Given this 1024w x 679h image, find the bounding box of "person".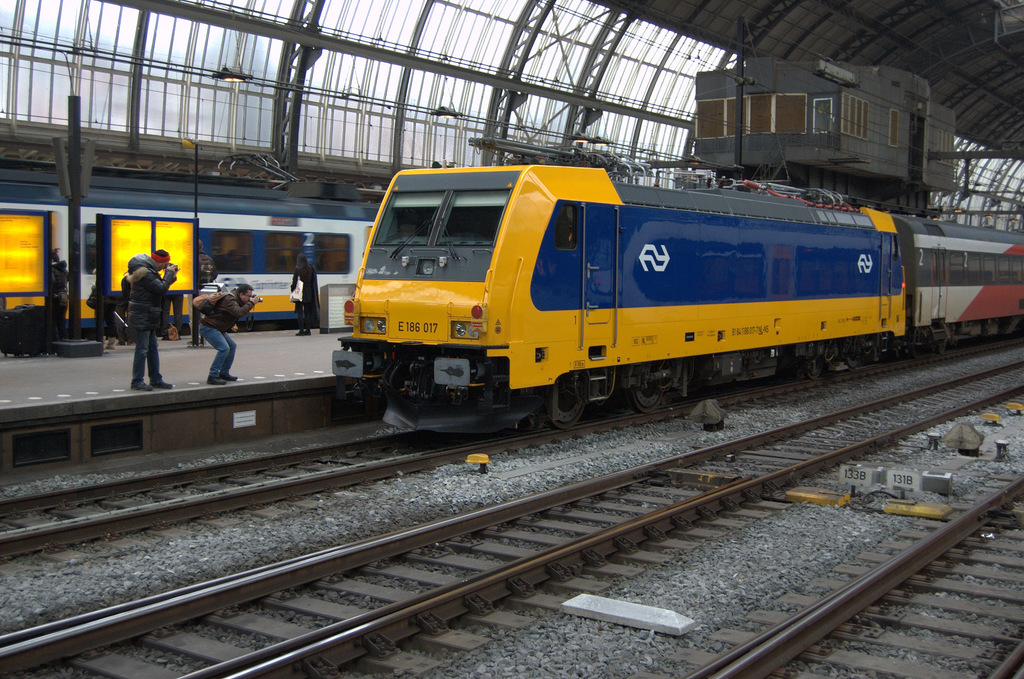
(115,245,184,392).
